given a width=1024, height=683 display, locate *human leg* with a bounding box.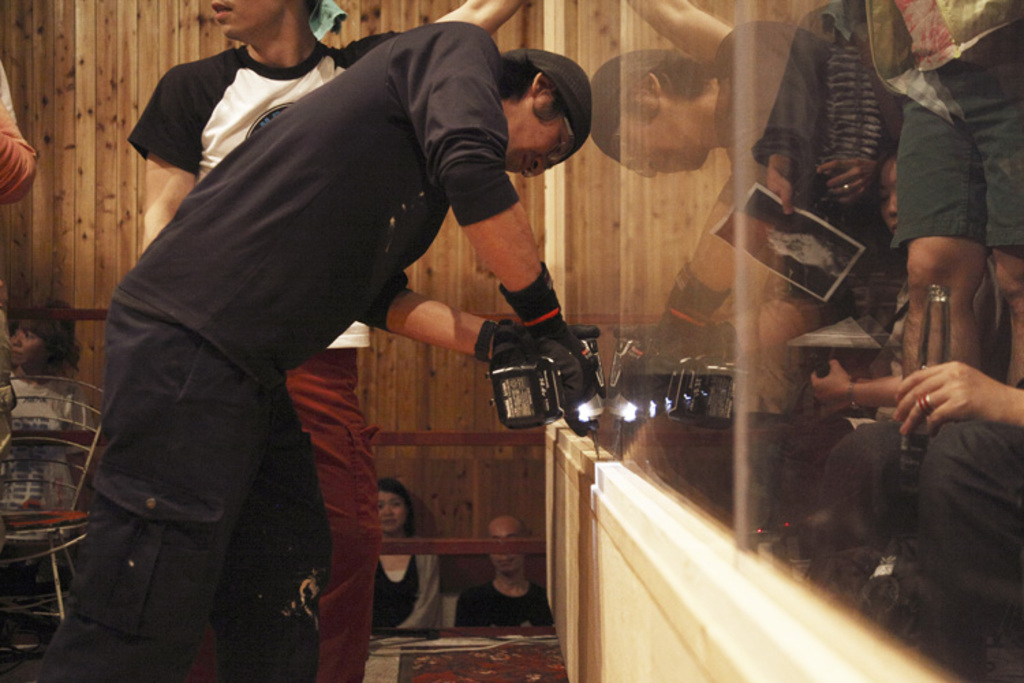
Located: bbox(289, 354, 378, 682).
